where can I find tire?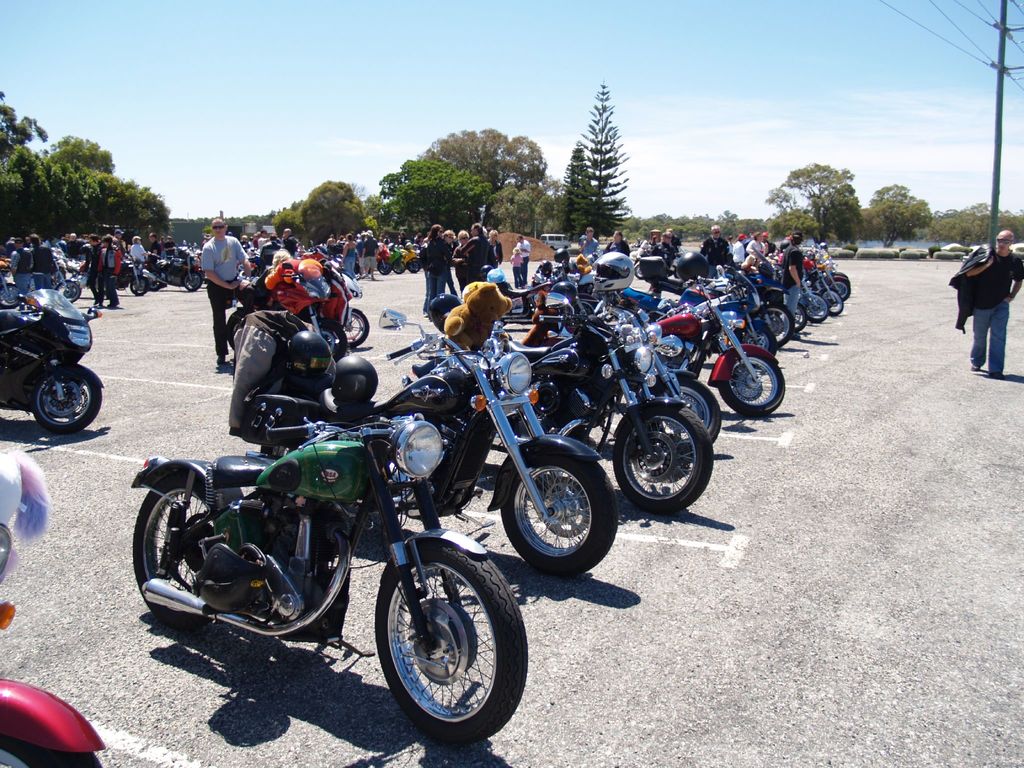
You can find it at bbox(182, 274, 205, 292).
